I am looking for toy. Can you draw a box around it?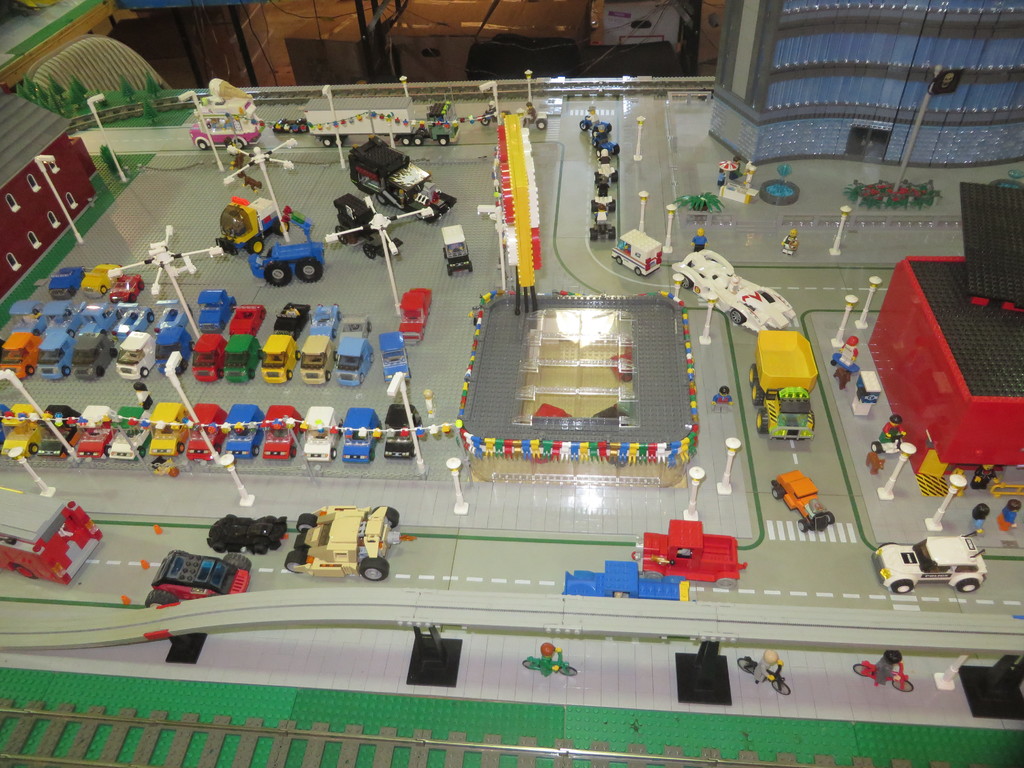
Sure, the bounding box is (x1=227, y1=304, x2=268, y2=337).
